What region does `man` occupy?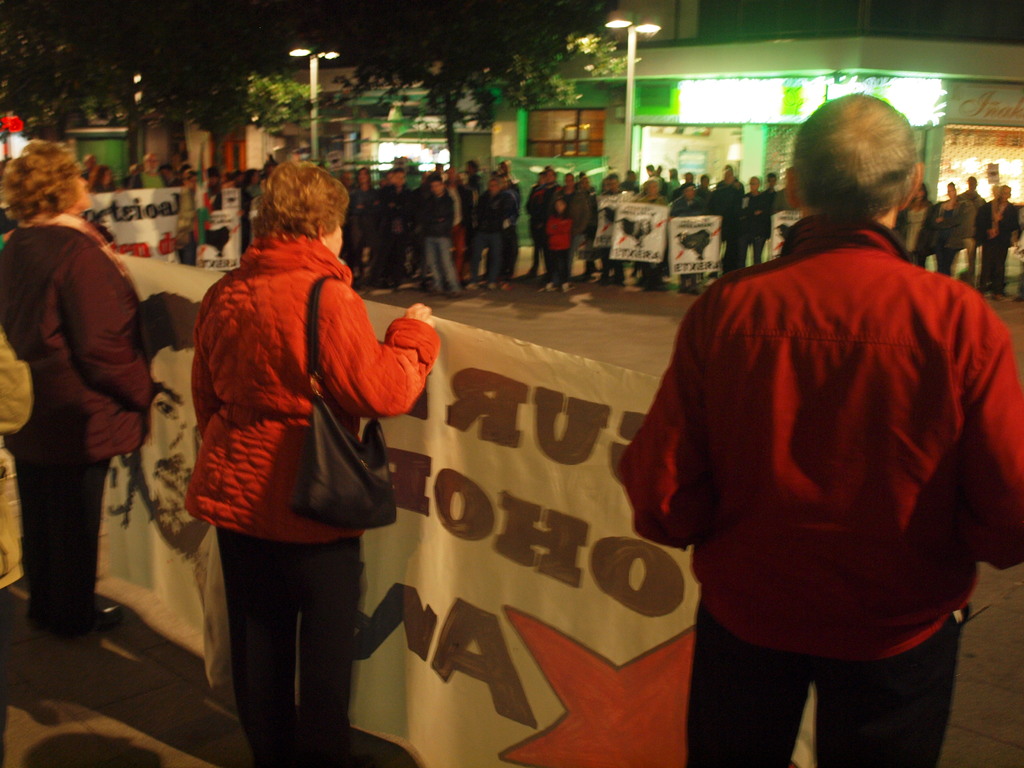
(426, 172, 458, 295).
